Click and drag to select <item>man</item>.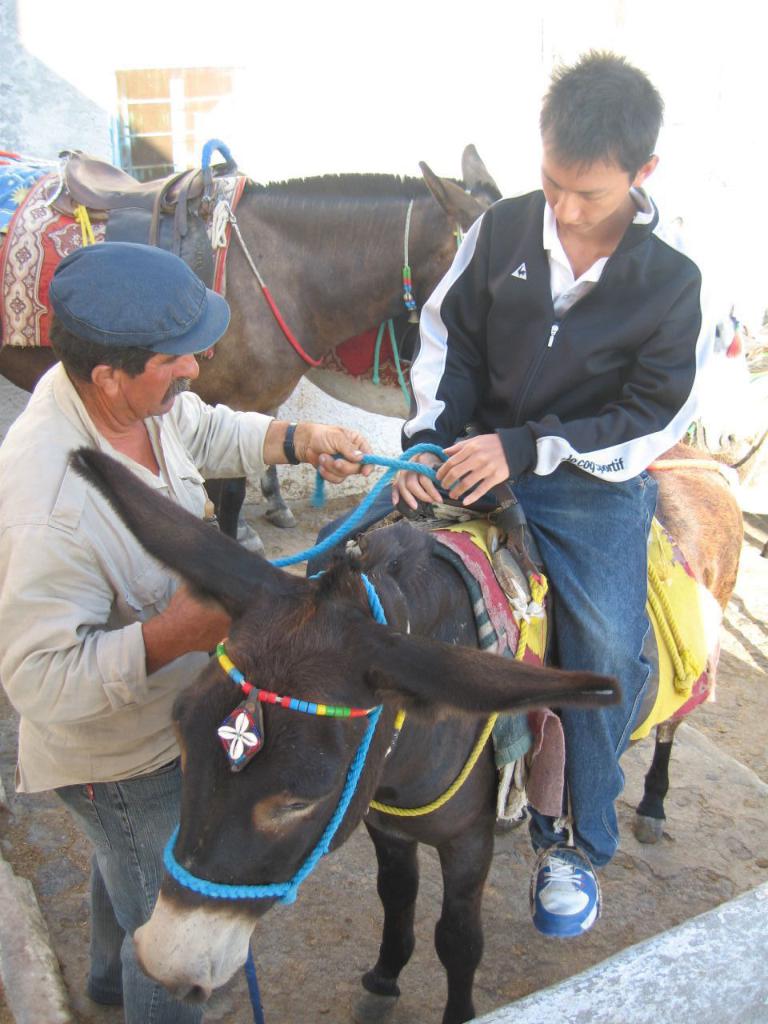
Selection: [395,37,705,940].
